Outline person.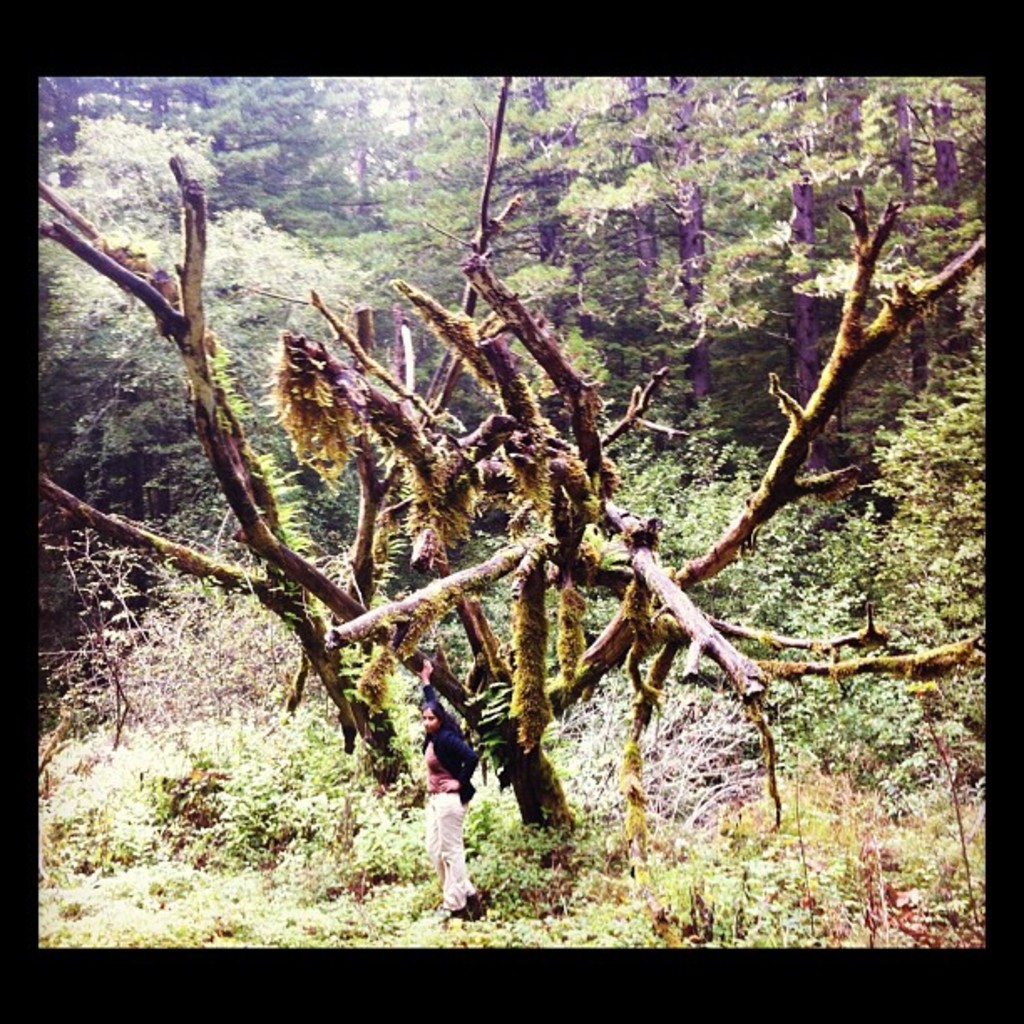
Outline: region(408, 694, 487, 910).
